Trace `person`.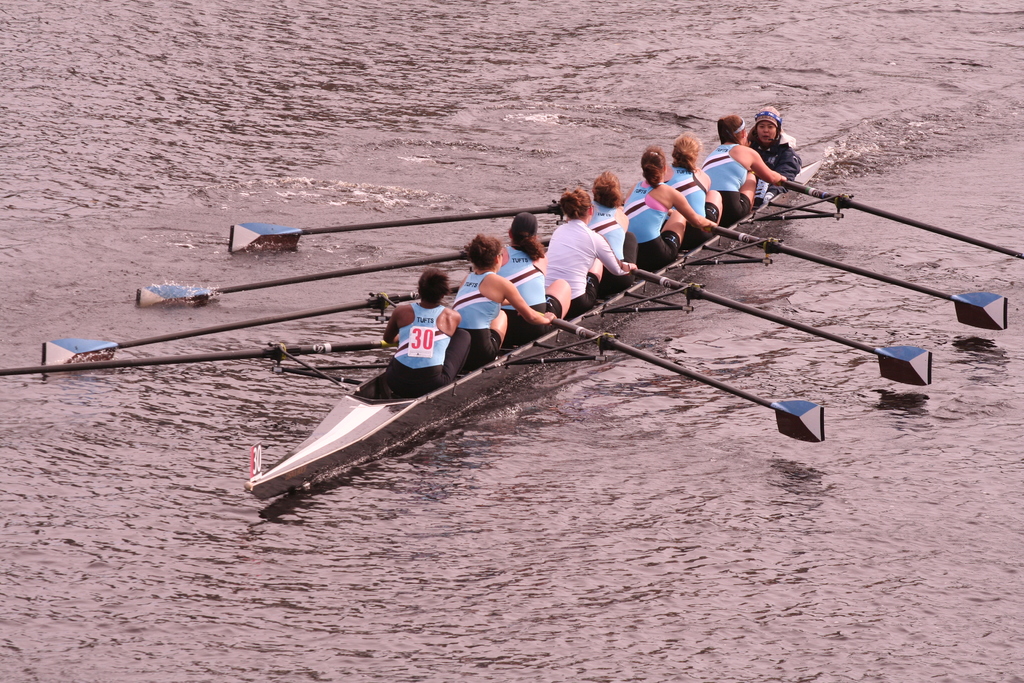
Traced to <box>666,136,727,252</box>.
